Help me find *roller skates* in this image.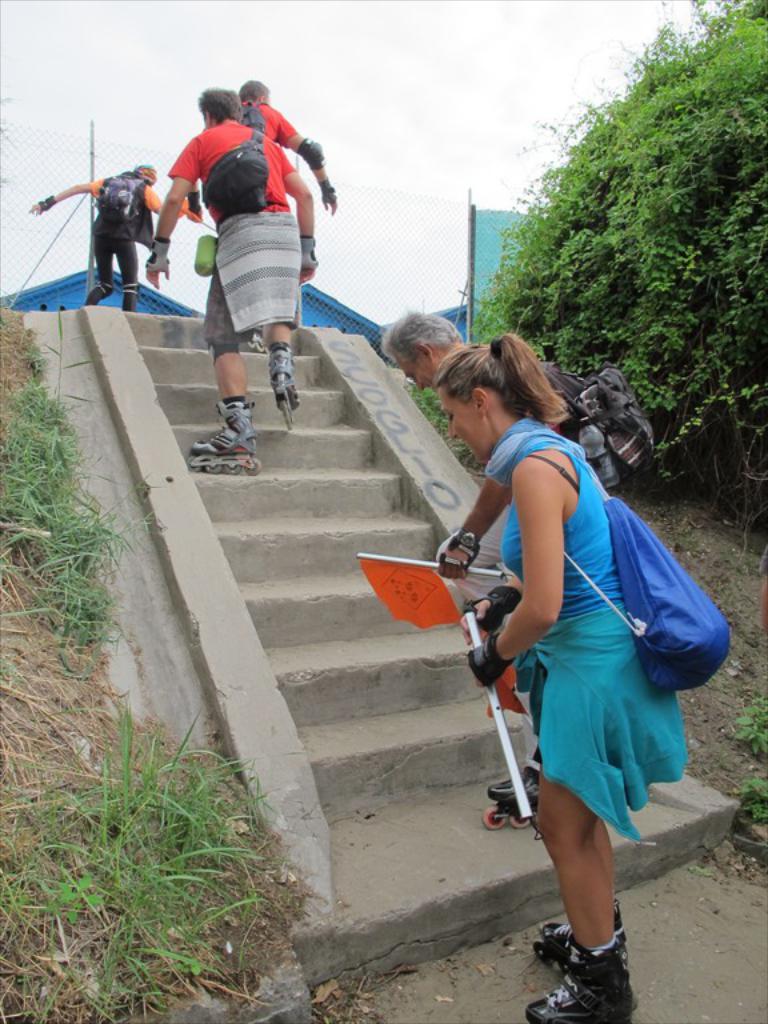
Found it: [left=183, top=400, right=264, bottom=480].
